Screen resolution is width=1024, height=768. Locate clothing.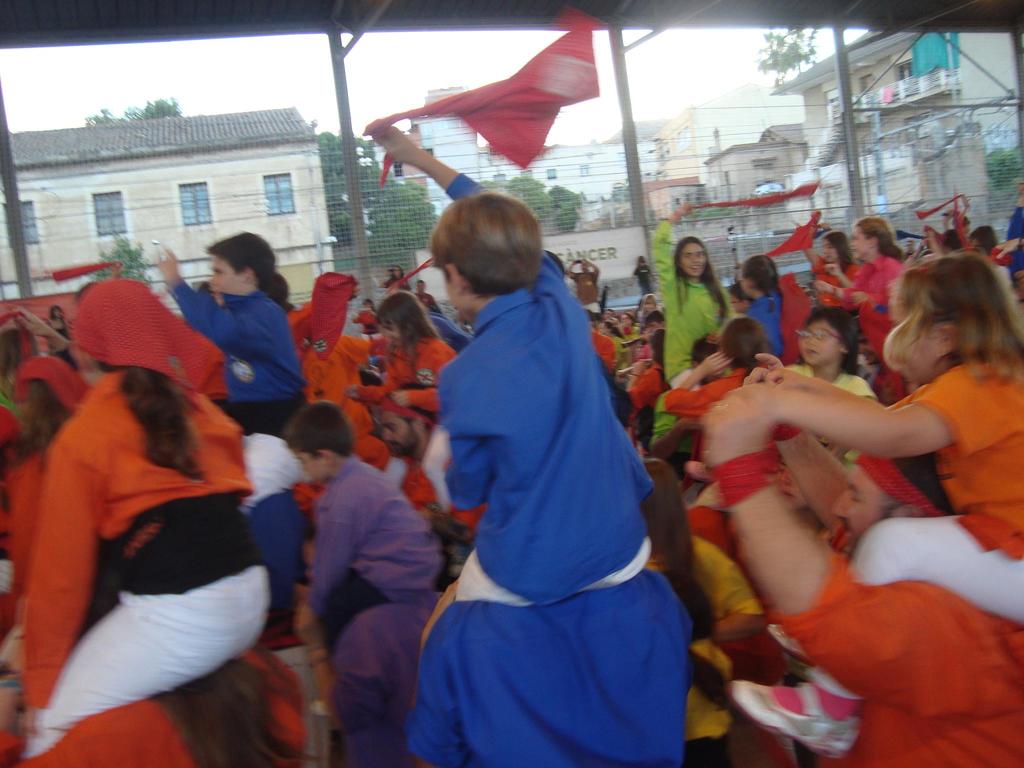
399:569:710:767.
